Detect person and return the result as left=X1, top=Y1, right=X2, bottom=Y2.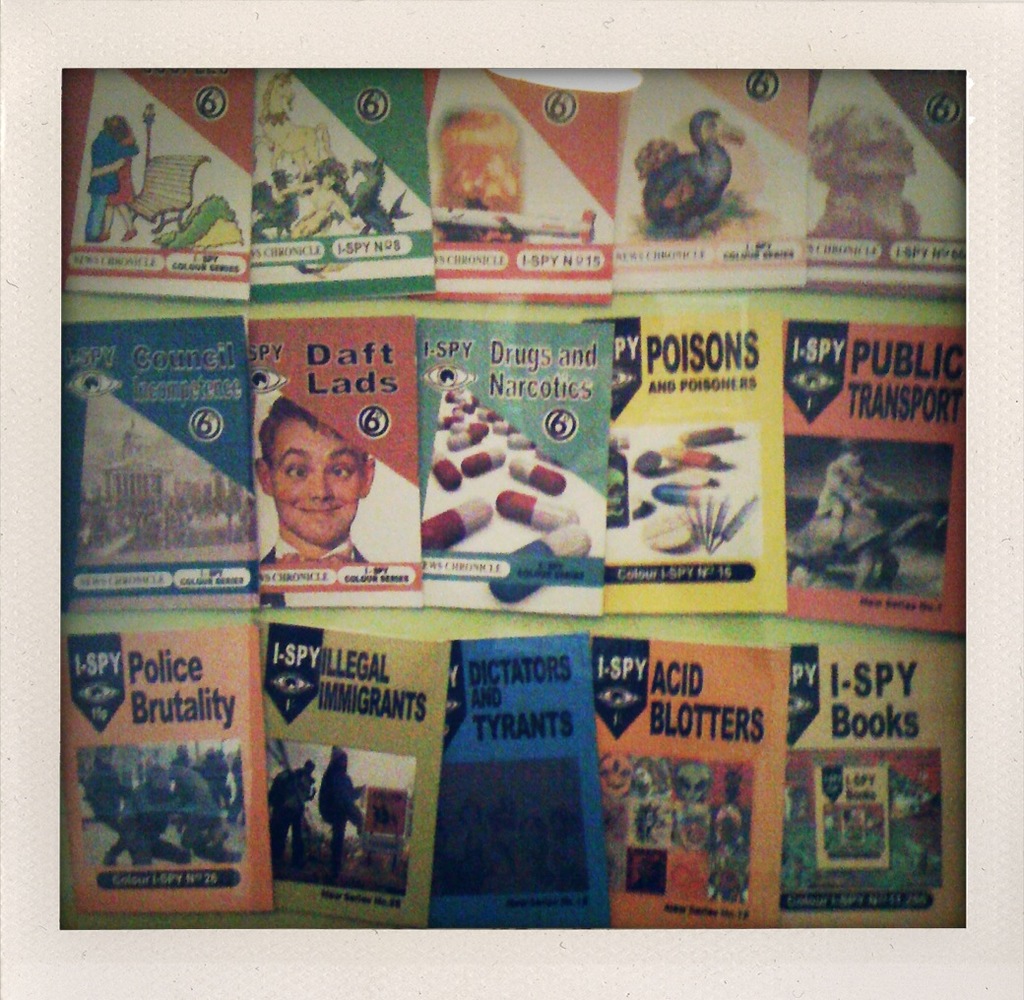
left=813, top=432, right=888, bottom=548.
